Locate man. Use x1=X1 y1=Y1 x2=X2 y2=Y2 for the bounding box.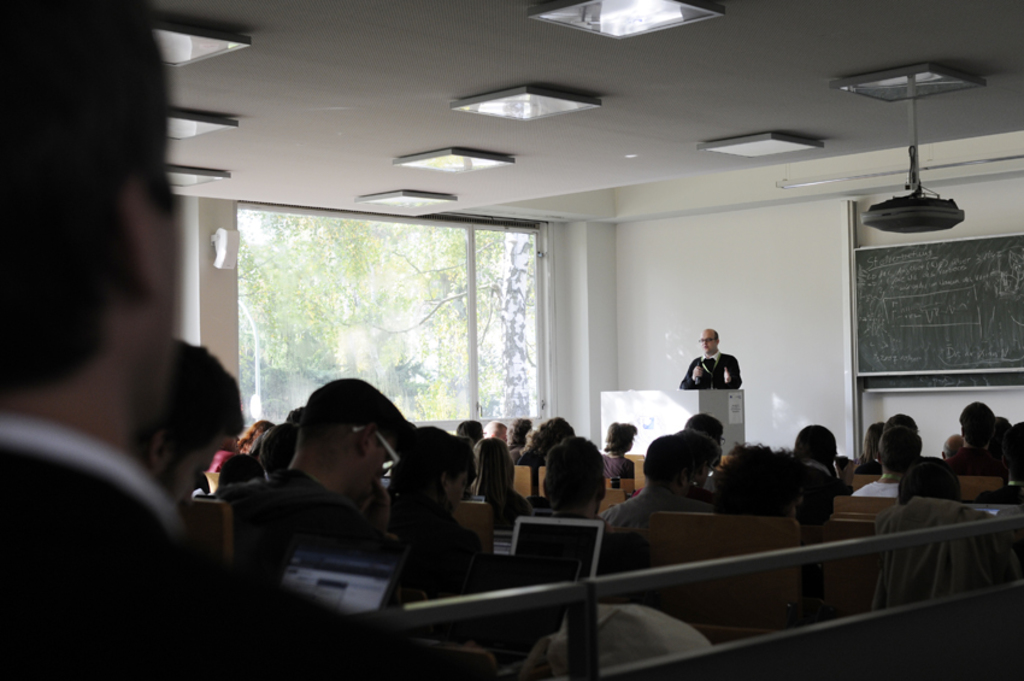
x1=602 y1=434 x2=720 y2=535.
